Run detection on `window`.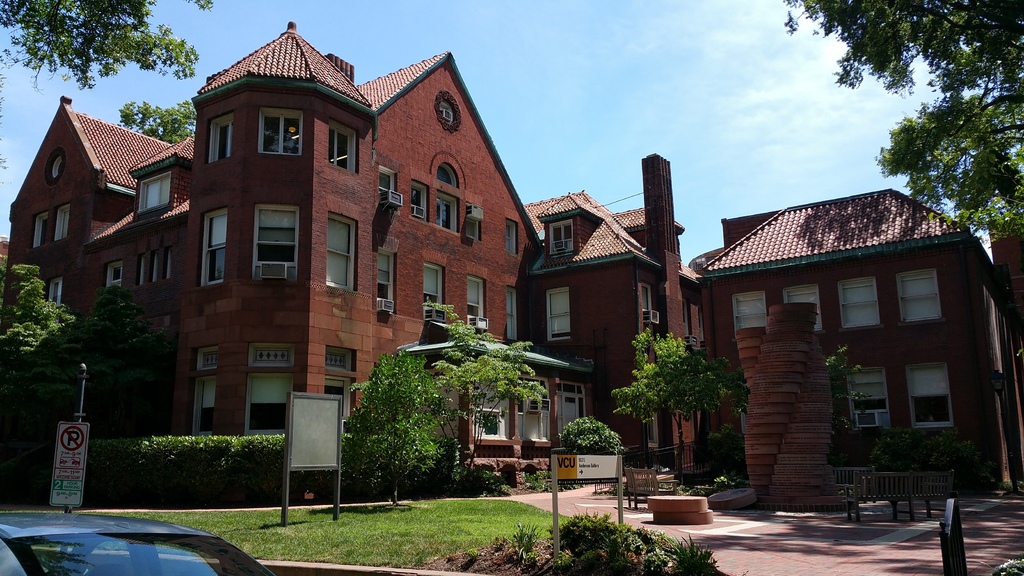
Result: <box>833,269,886,337</box>.
